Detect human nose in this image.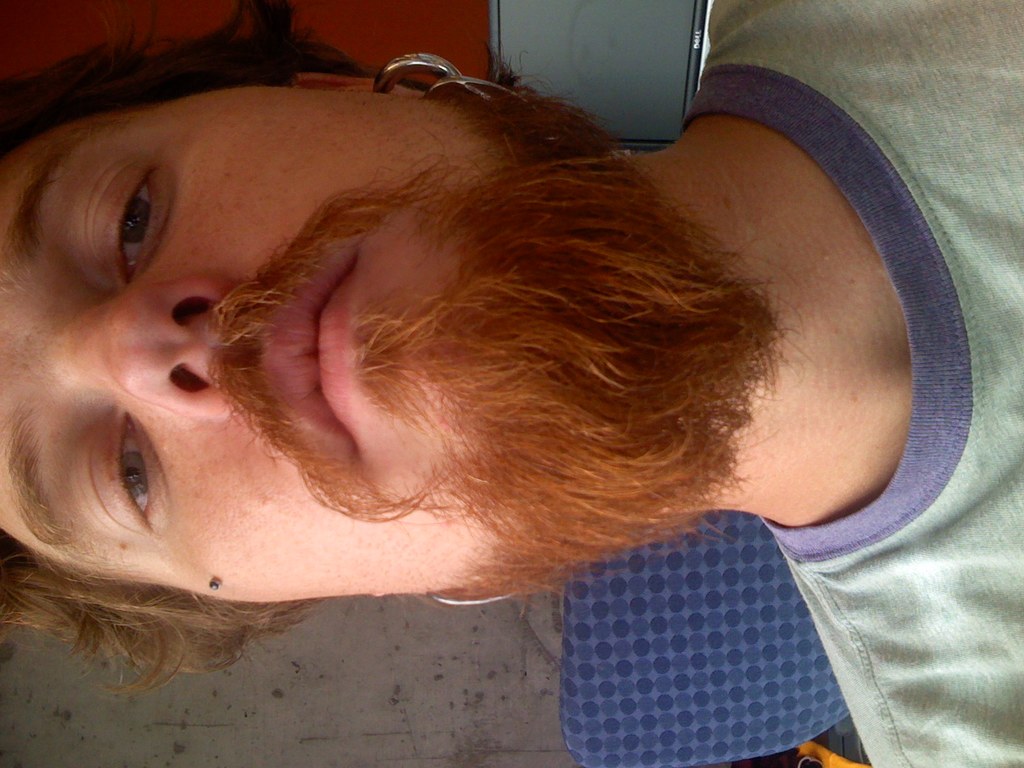
Detection: [39,270,216,419].
